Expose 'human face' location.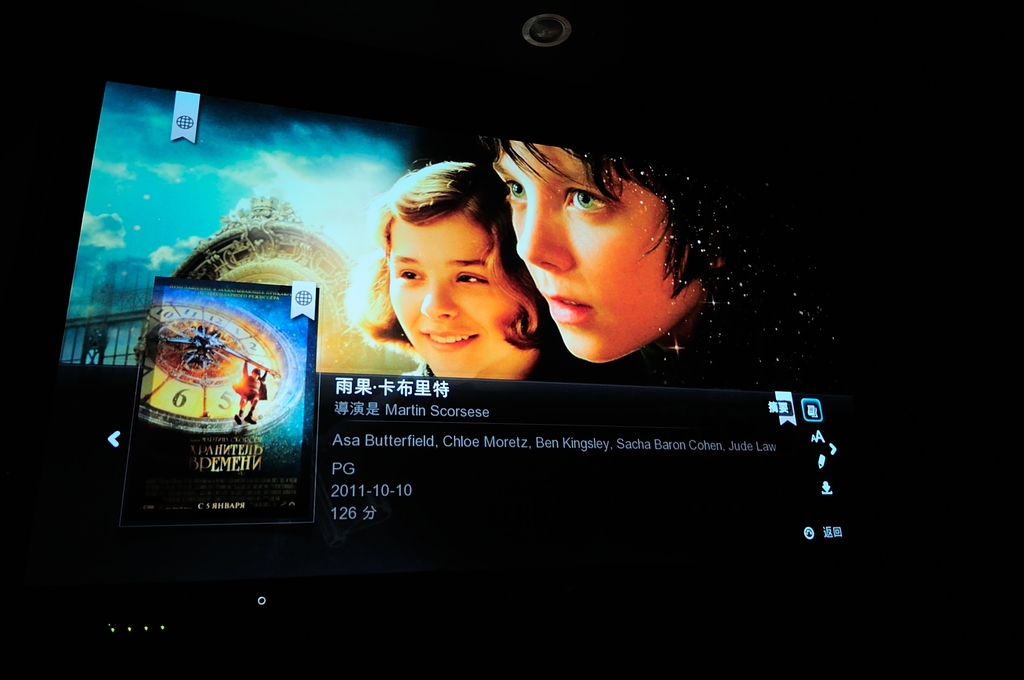
Exposed at left=390, top=206, right=527, bottom=373.
